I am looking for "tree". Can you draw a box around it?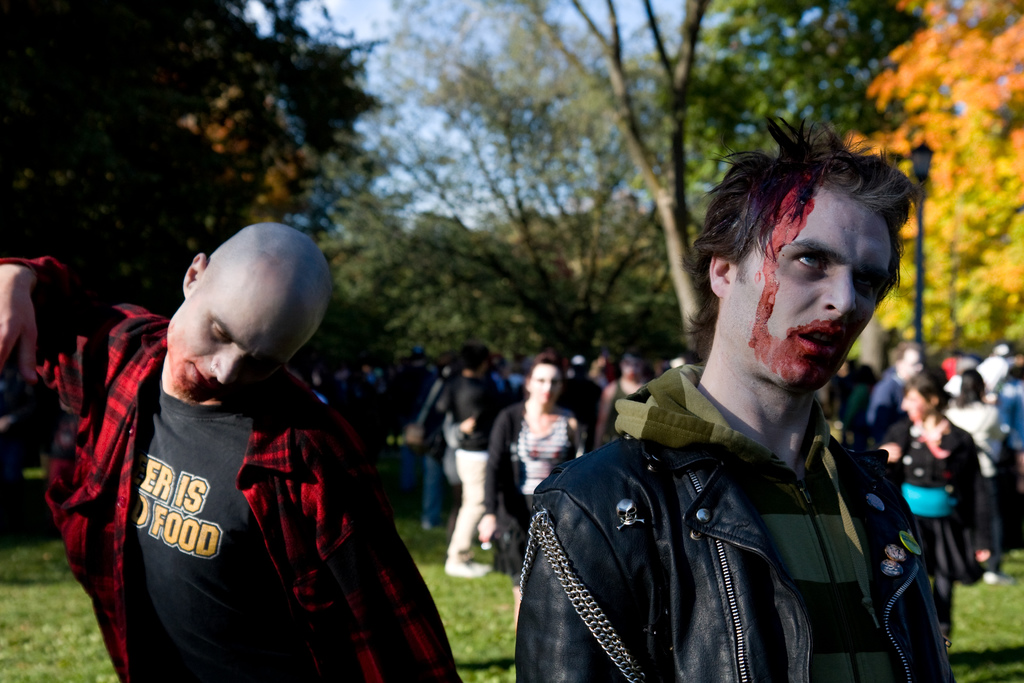
Sure, the bounding box is 531:0:708:352.
